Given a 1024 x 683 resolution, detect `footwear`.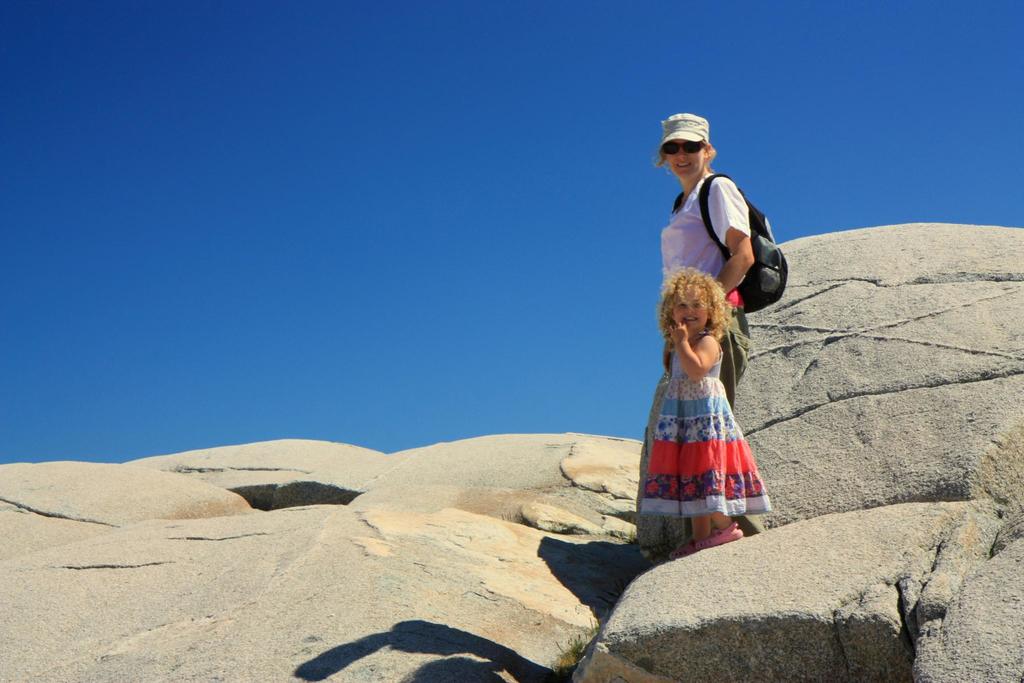
{"left": 674, "top": 544, "right": 700, "bottom": 559}.
